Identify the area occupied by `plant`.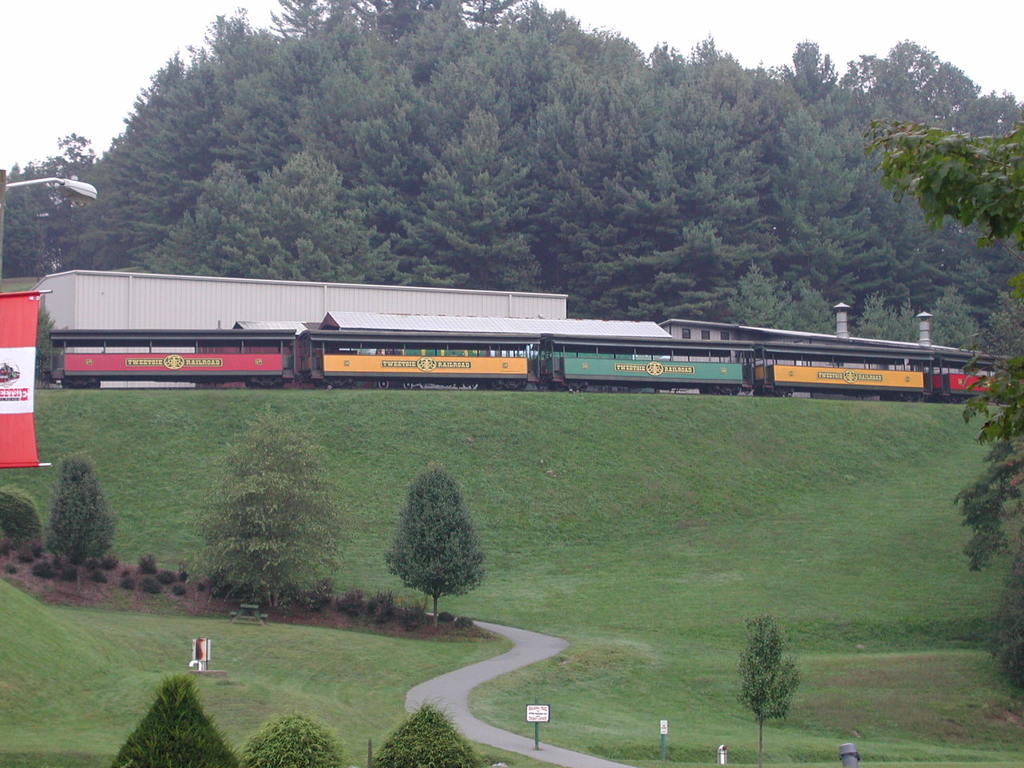
Area: <box>238,706,358,767</box>.
